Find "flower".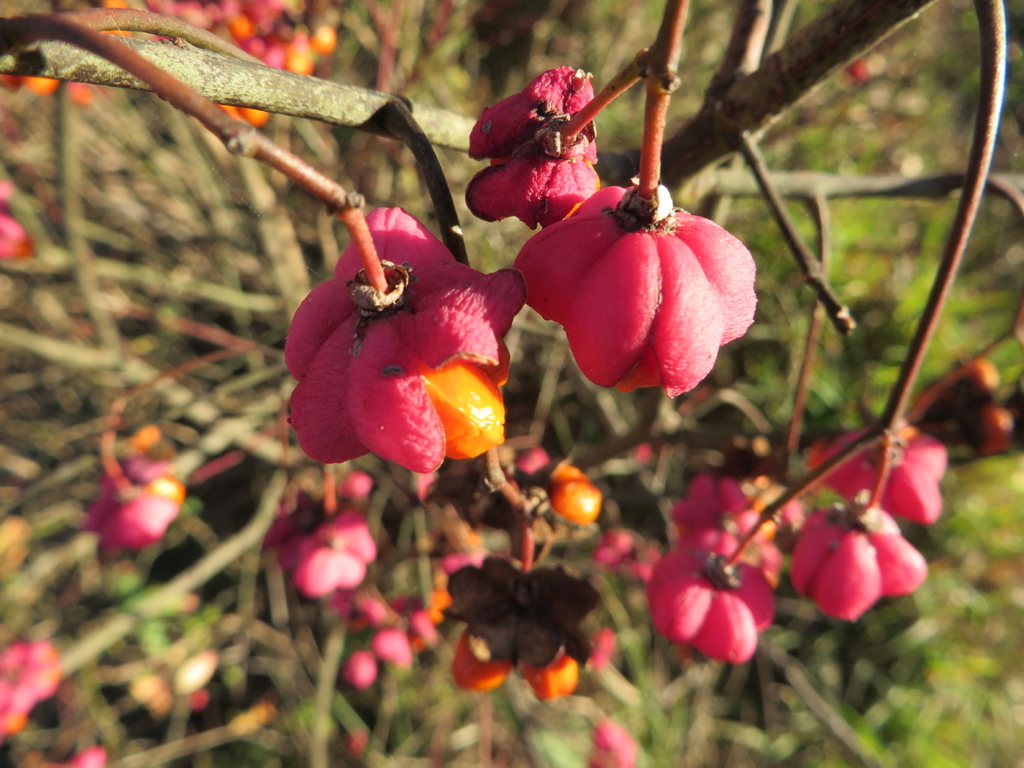
[x1=527, y1=168, x2=761, y2=384].
